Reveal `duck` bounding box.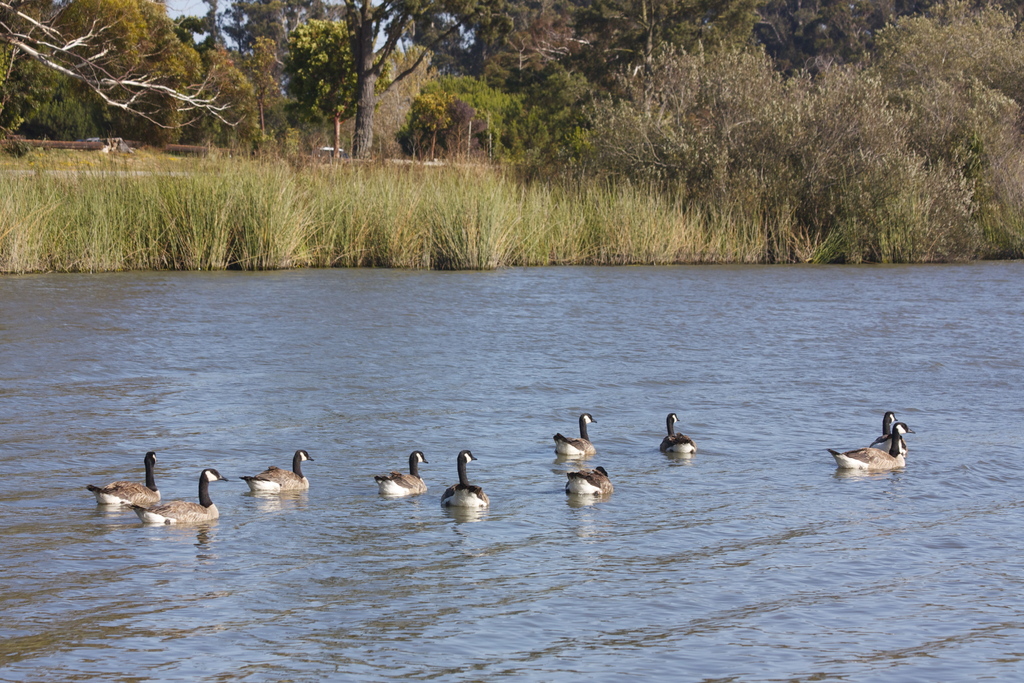
Revealed: (x1=569, y1=467, x2=614, y2=500).
